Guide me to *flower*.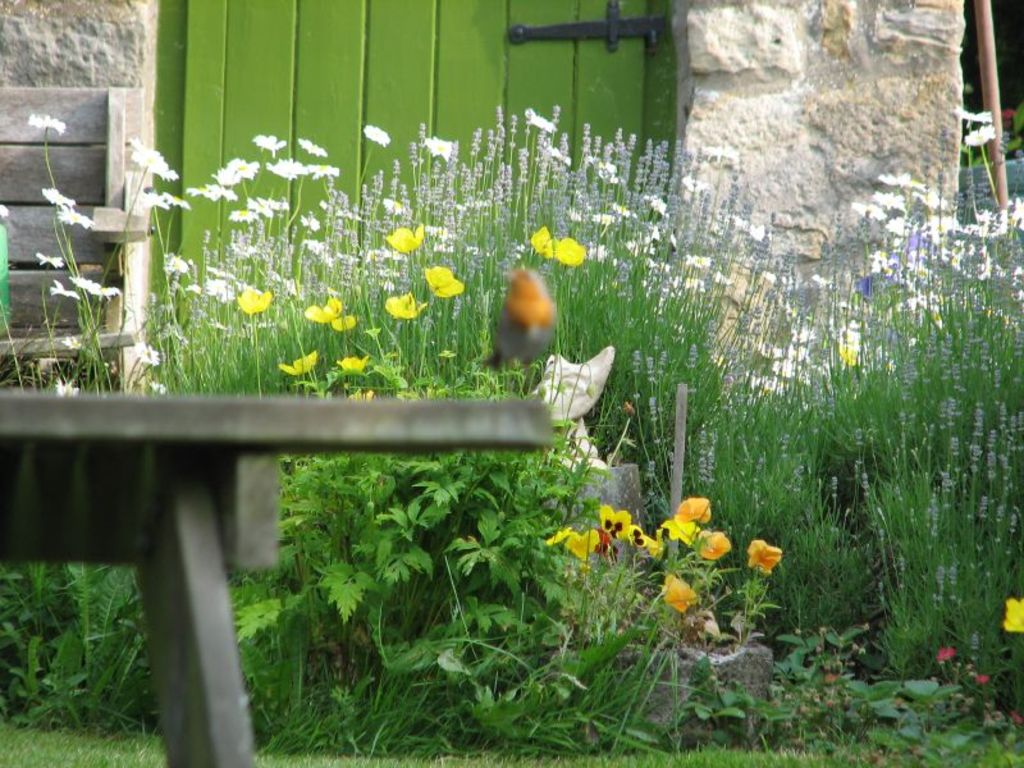
Guidance: region(387, 215, 425, 250).
